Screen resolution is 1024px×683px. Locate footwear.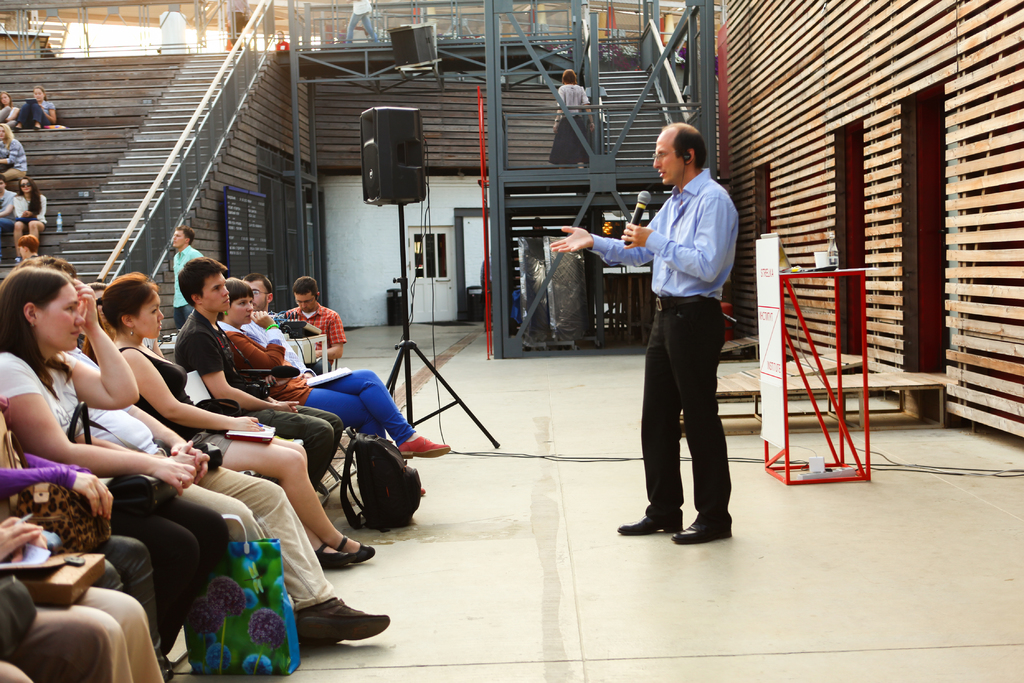
<box>295,630,333,654</box>.
